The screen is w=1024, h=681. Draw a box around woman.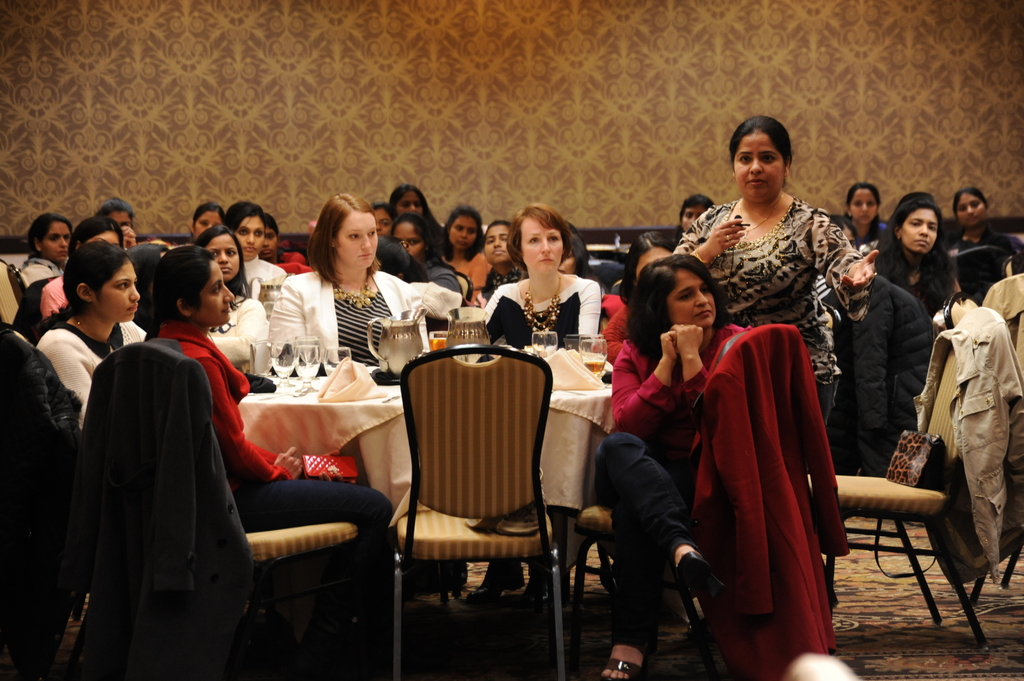
bbox=[945, 186, 1023, 271].
